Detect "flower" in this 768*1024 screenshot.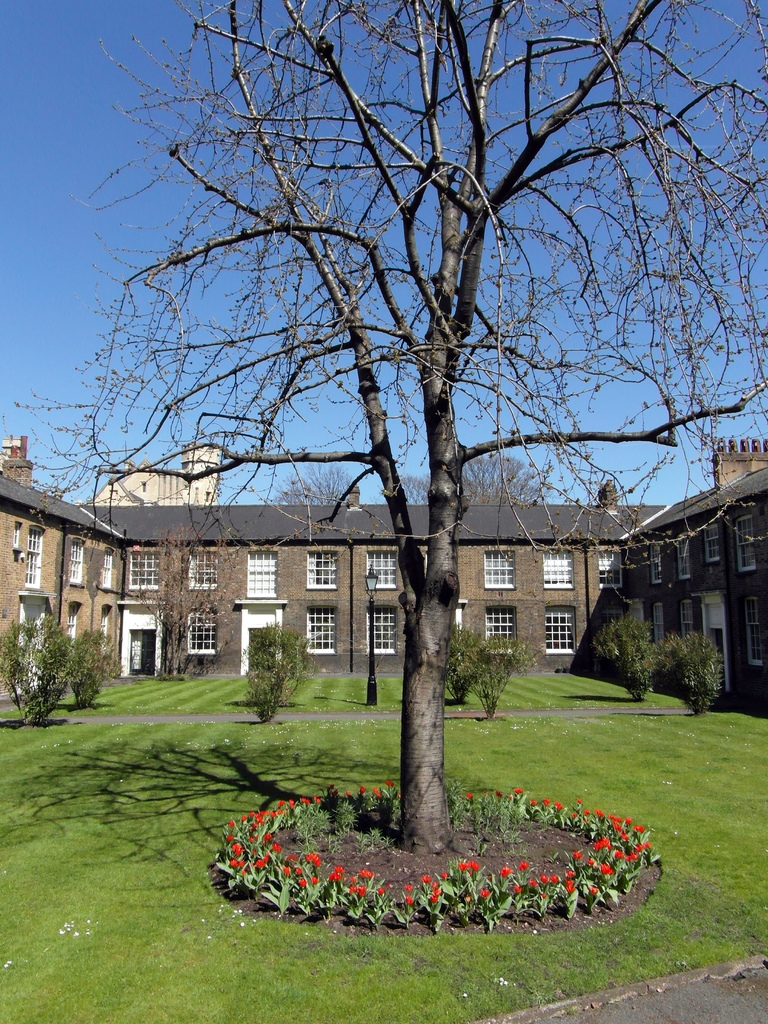
Detection: (440,872,448,877).
